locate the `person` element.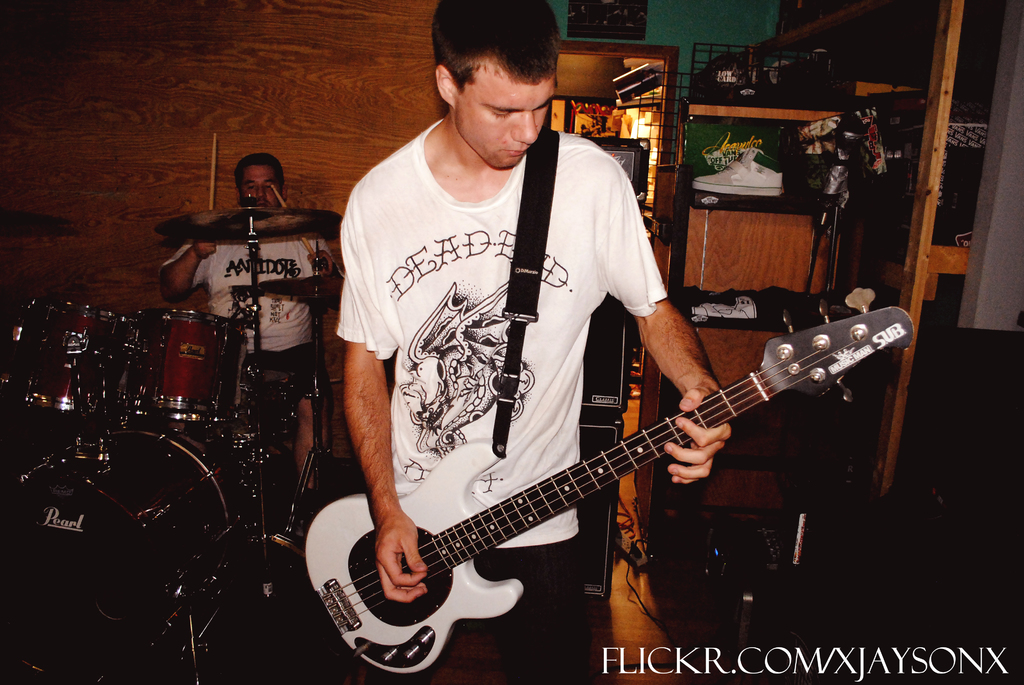
Element bbox: bbox(163, 149, 342, 542).
